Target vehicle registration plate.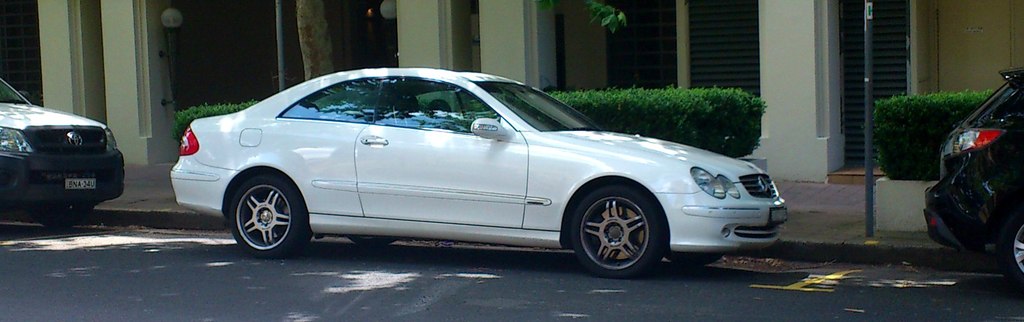
Target region: <bbox>66, 176, 95, 191</bbox>.
